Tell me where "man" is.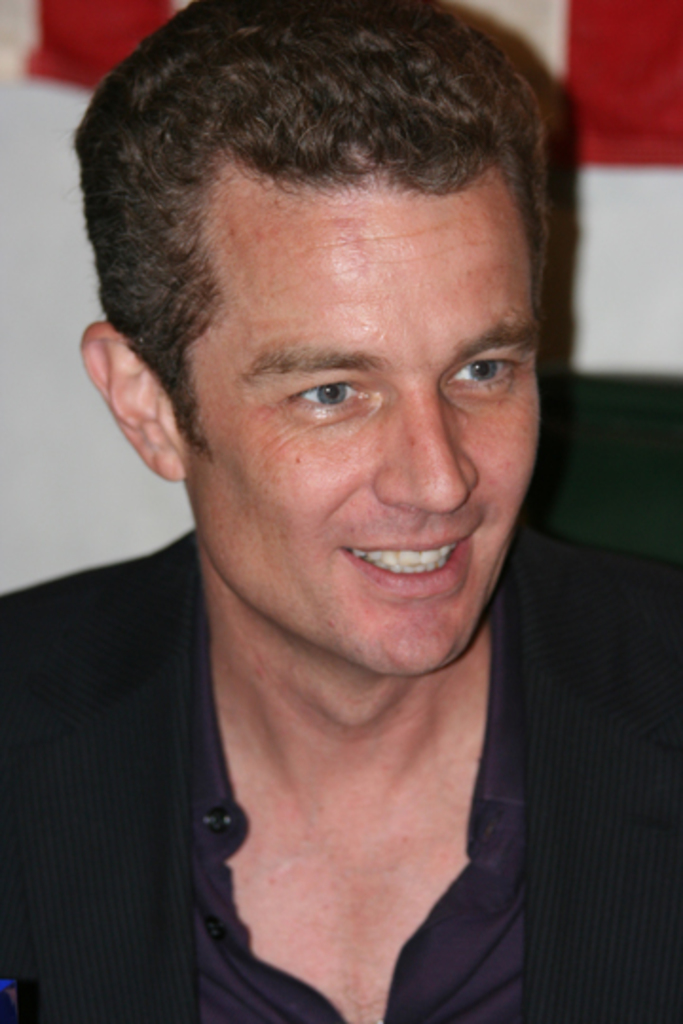
"man" is at bbox(0, 0, 681, 1022).
